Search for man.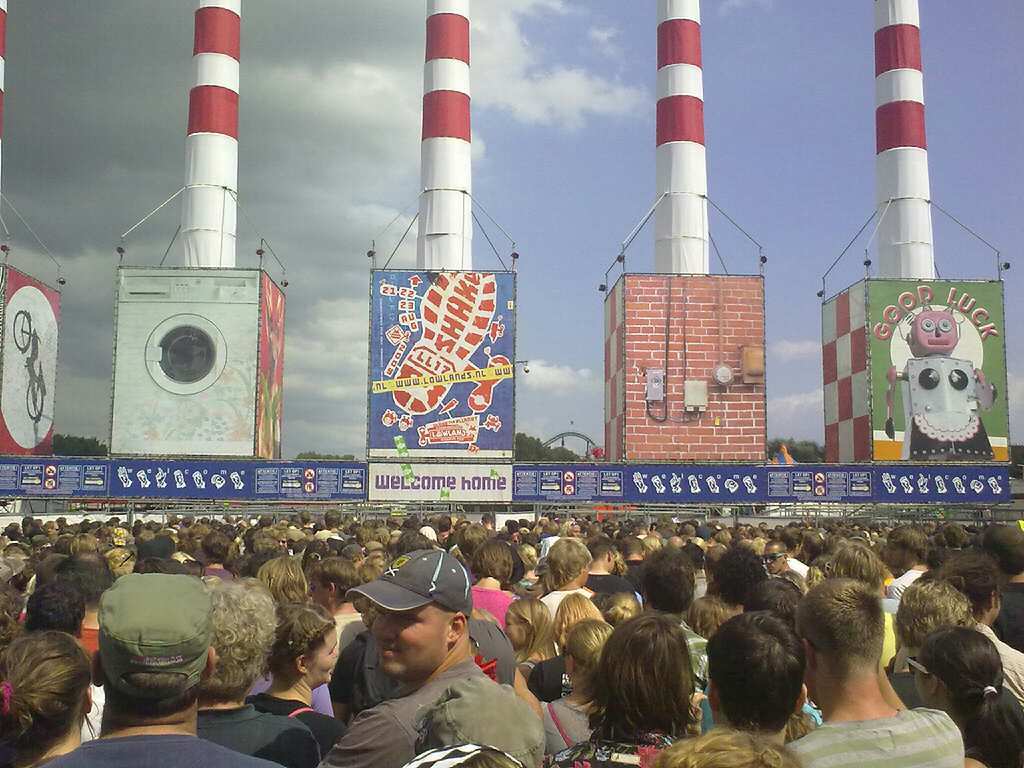
Found at <bbox>640, 542, 701, 688</bbox>.
